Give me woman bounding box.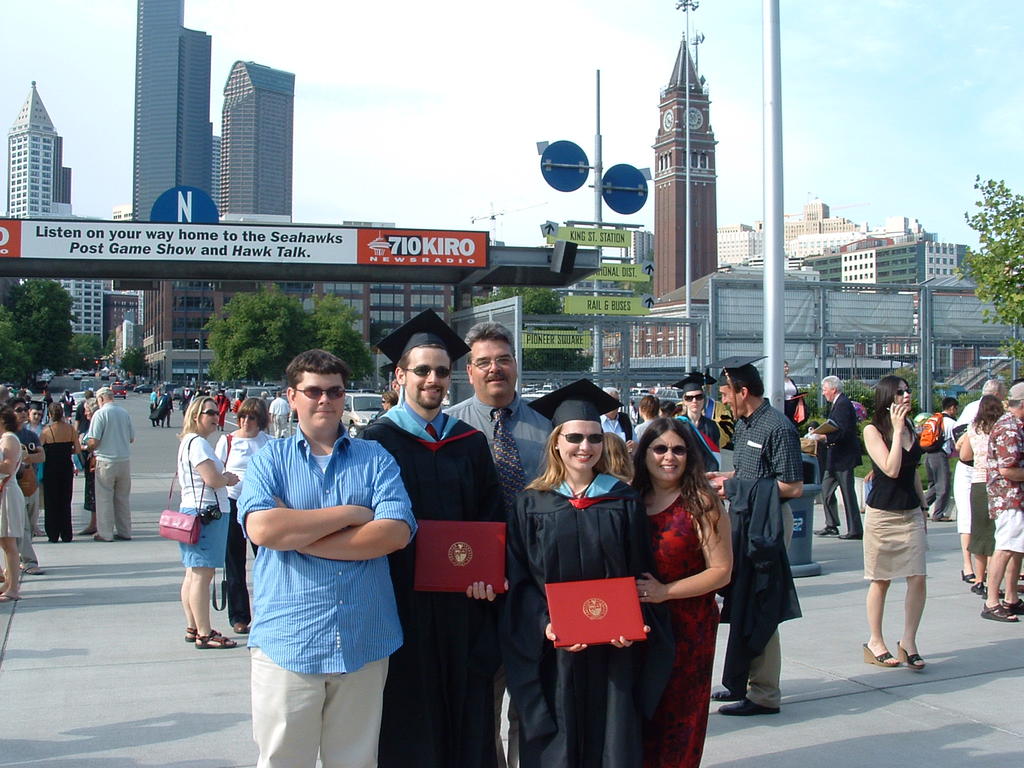
region(0, 406, 26, 602).
